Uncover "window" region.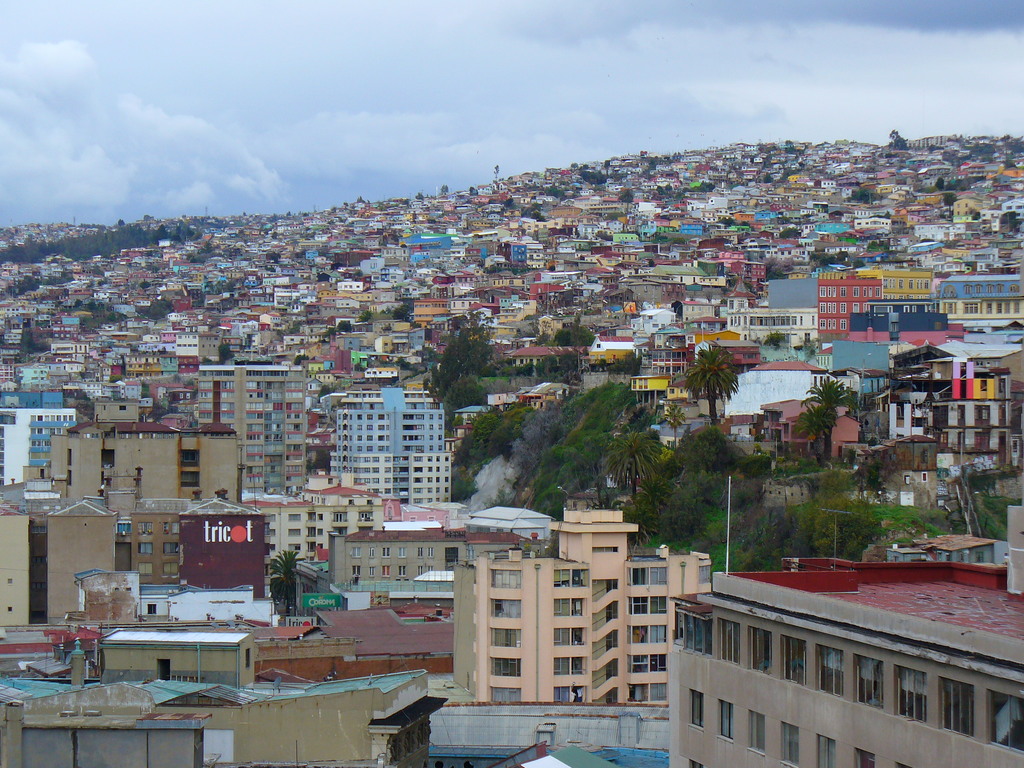
Uncovered: <region>561, 569, 588, 590</region>.
